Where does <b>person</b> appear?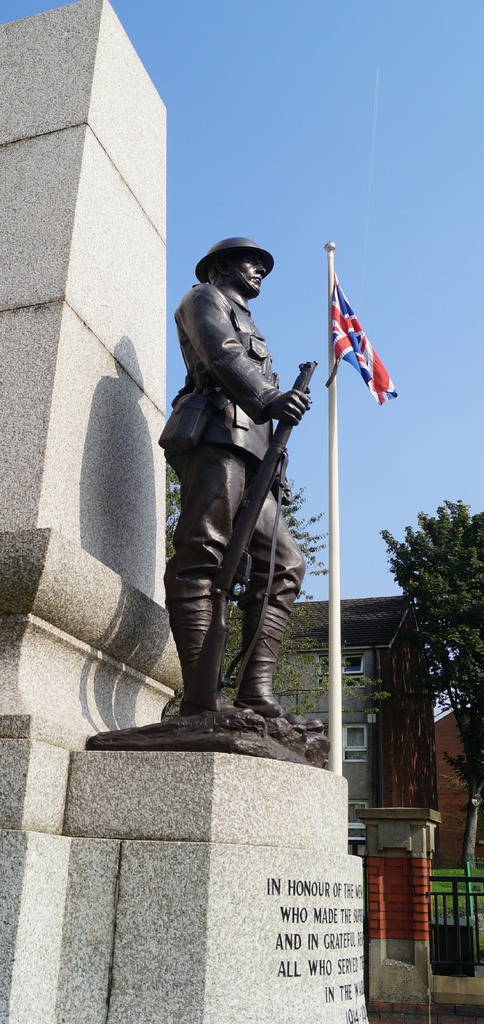
Appears at <bbox>147, 230, 314, 720</bbox>.
